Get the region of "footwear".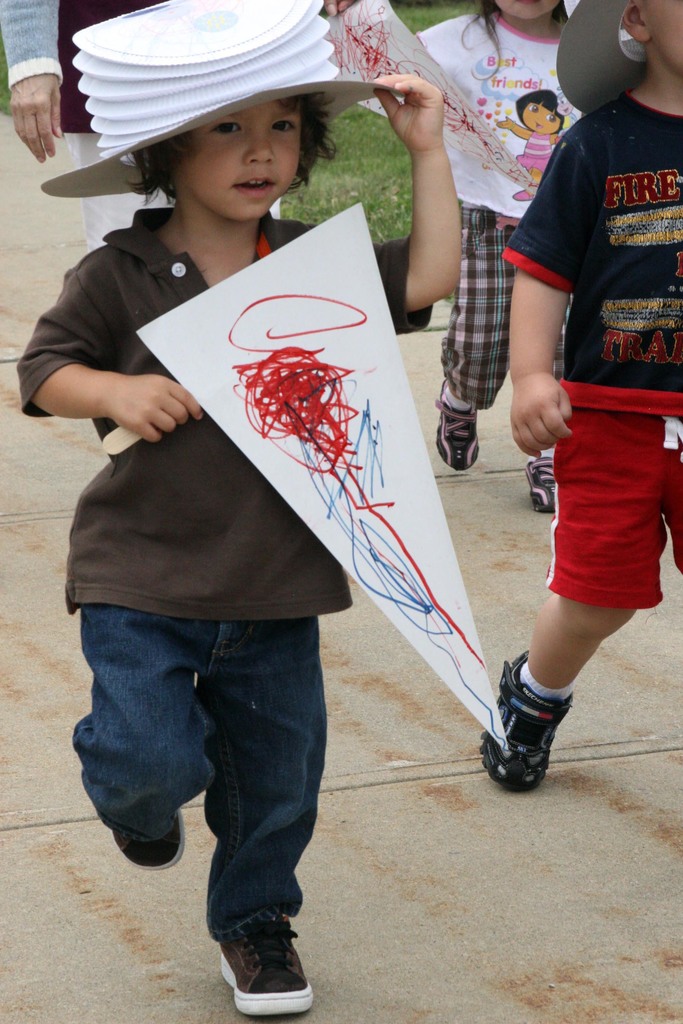
rect(114, 808, 187, 872).
